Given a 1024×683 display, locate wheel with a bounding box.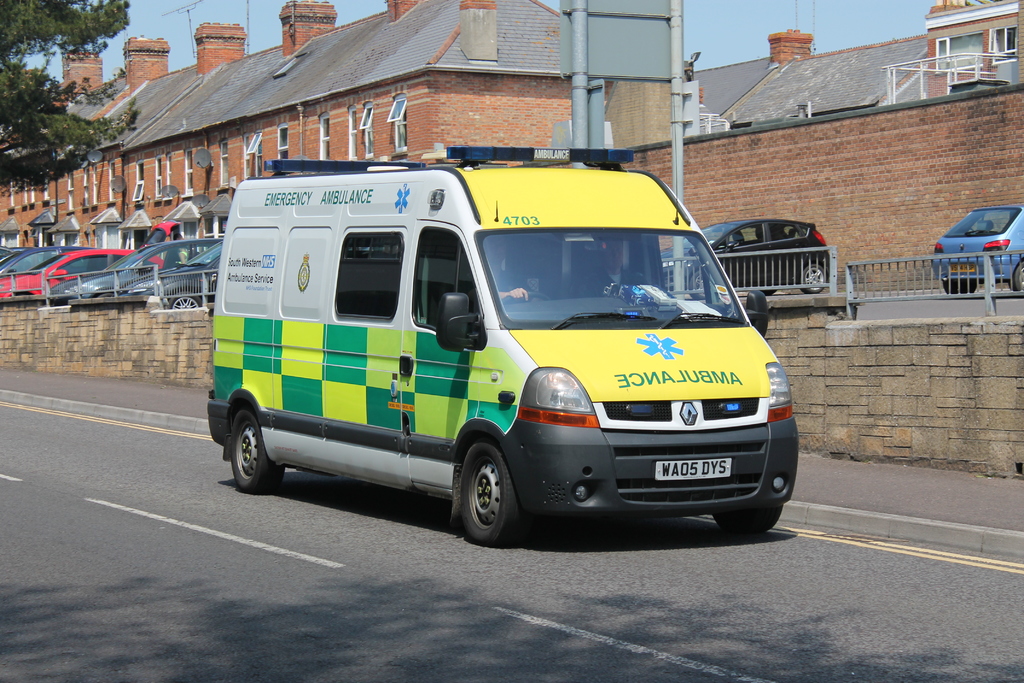
Located: rect(1012, 260, 1023, 295).
